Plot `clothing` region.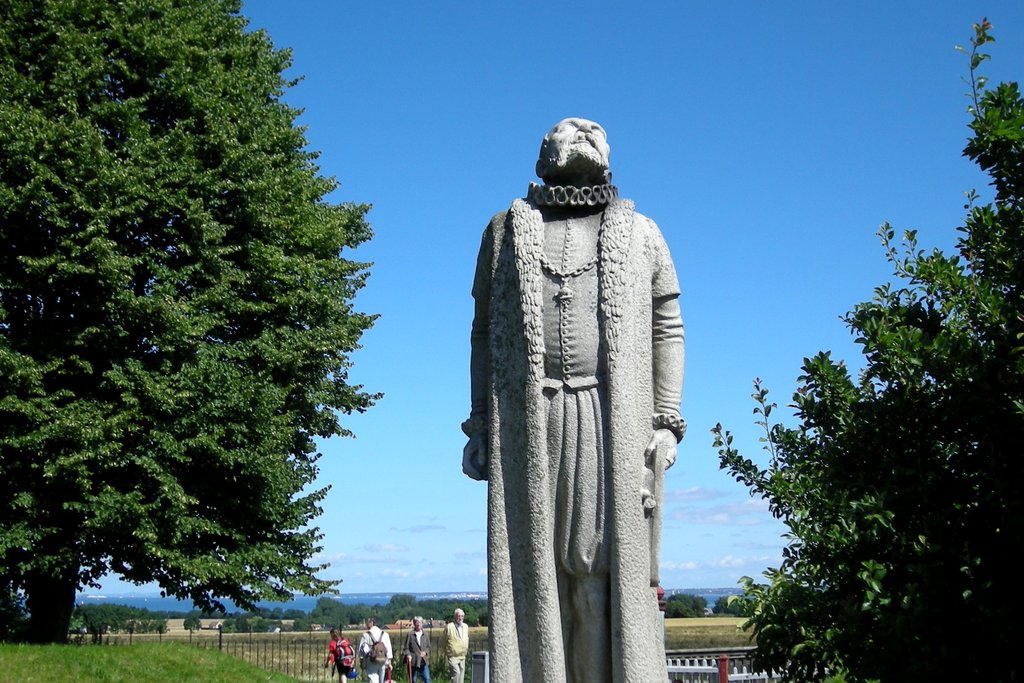
Plotted at box=[404, 628, 432, 682].
